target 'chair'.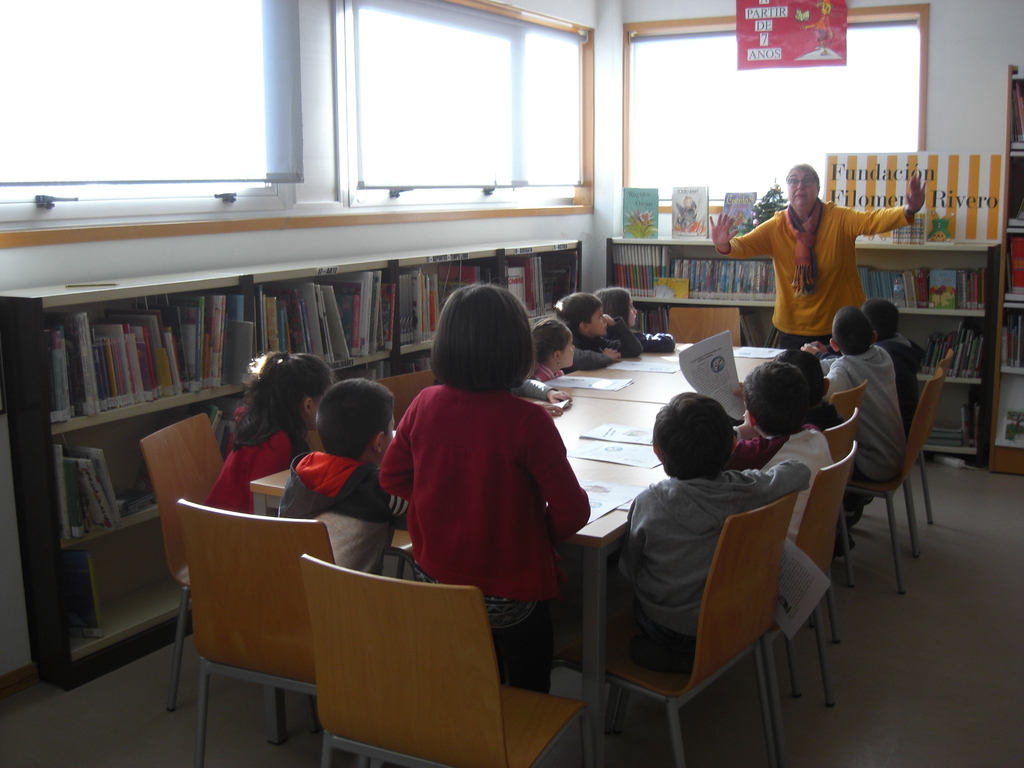
Target region: [140,419,323,722].
